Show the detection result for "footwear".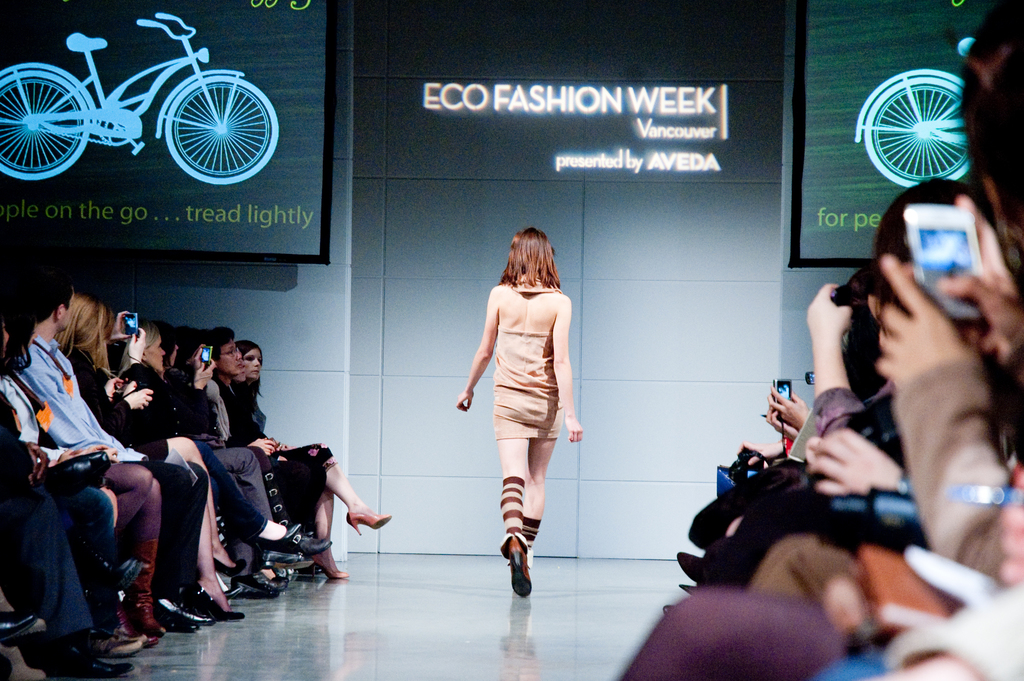
95/580/141/654.
